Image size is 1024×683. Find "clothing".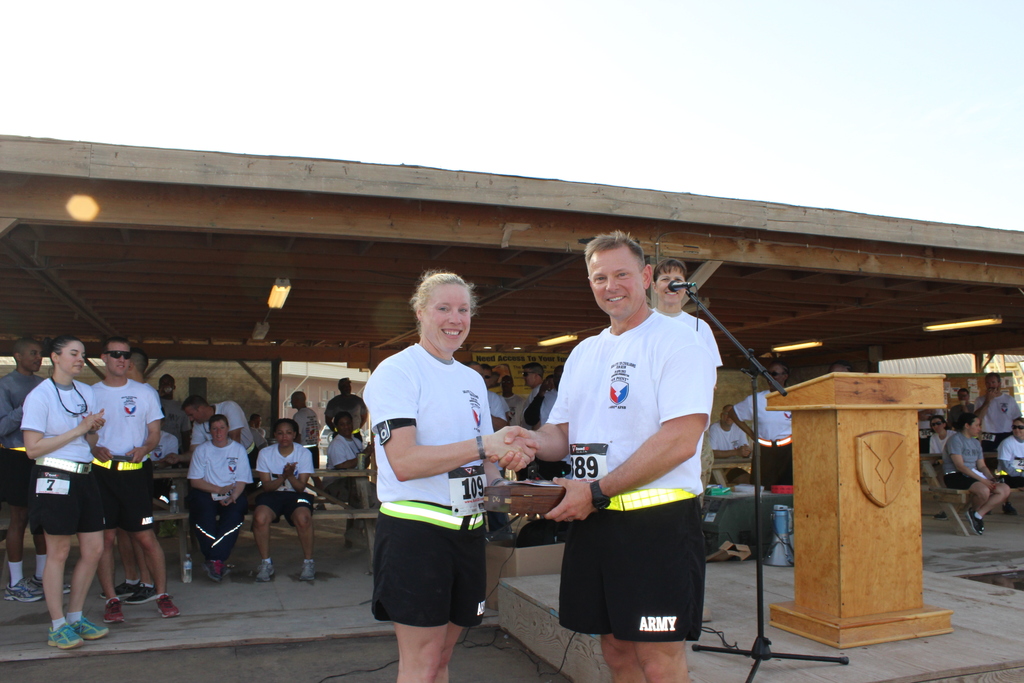
box(252, 428, 266, 442).
